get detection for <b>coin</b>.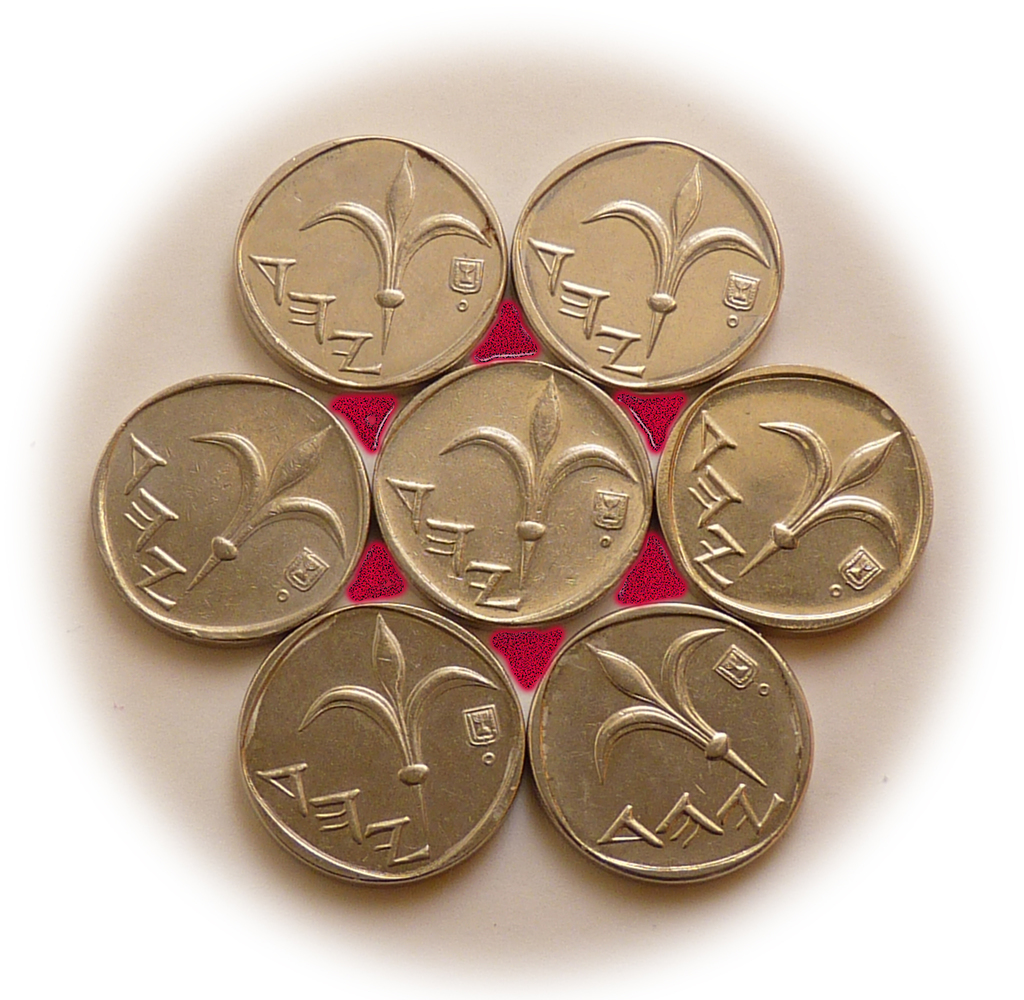
Detection: select_region(532, 599, 813, 889).
